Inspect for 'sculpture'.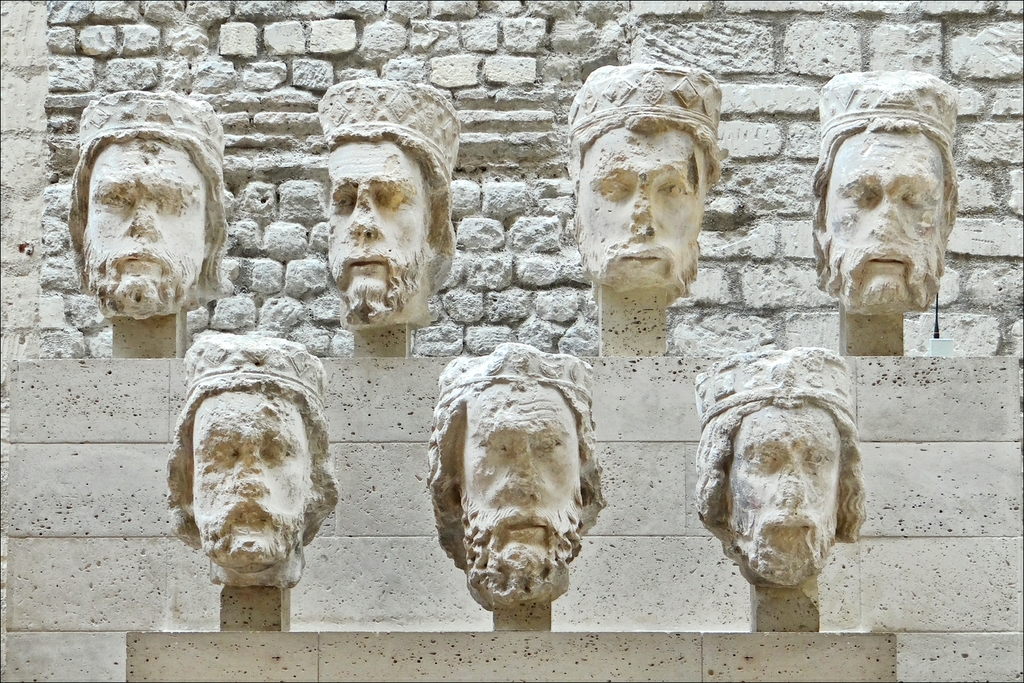
Inspection: {"left": 317, "top": 73, "right": 465, "bottom": 331}.
